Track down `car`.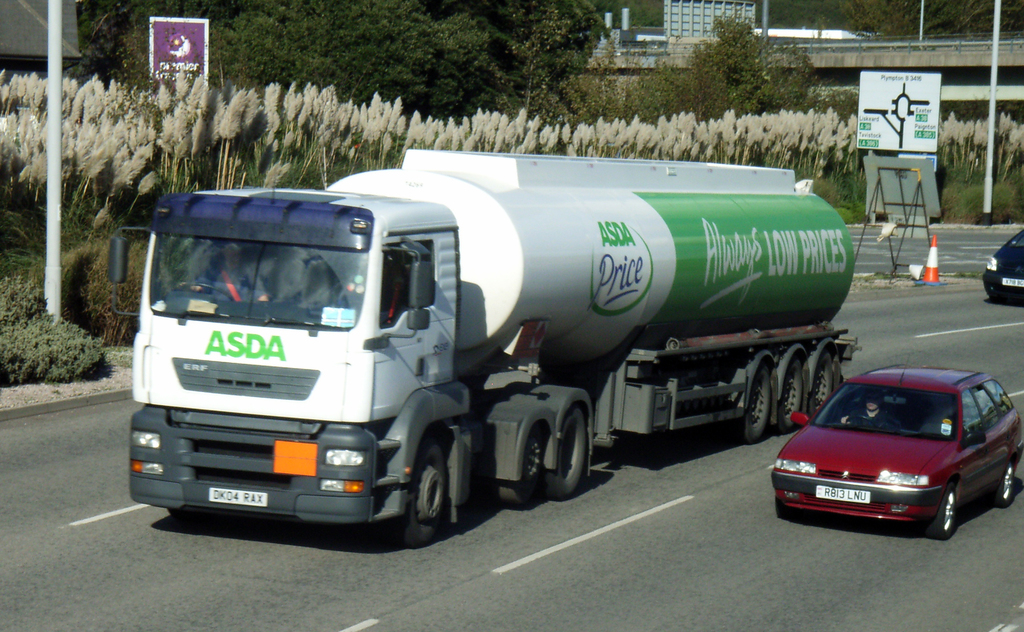
Tracked to pyautogui.locateOnScreen(772, 371, 1013, 539).
